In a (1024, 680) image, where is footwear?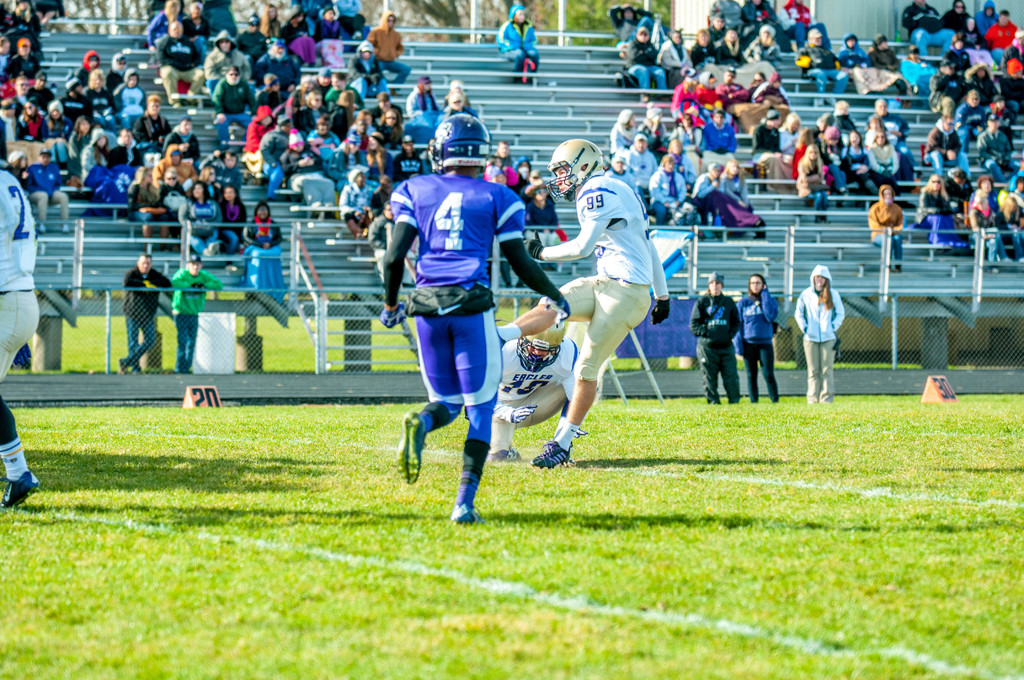
Rect(117, 358, 125, 373).
